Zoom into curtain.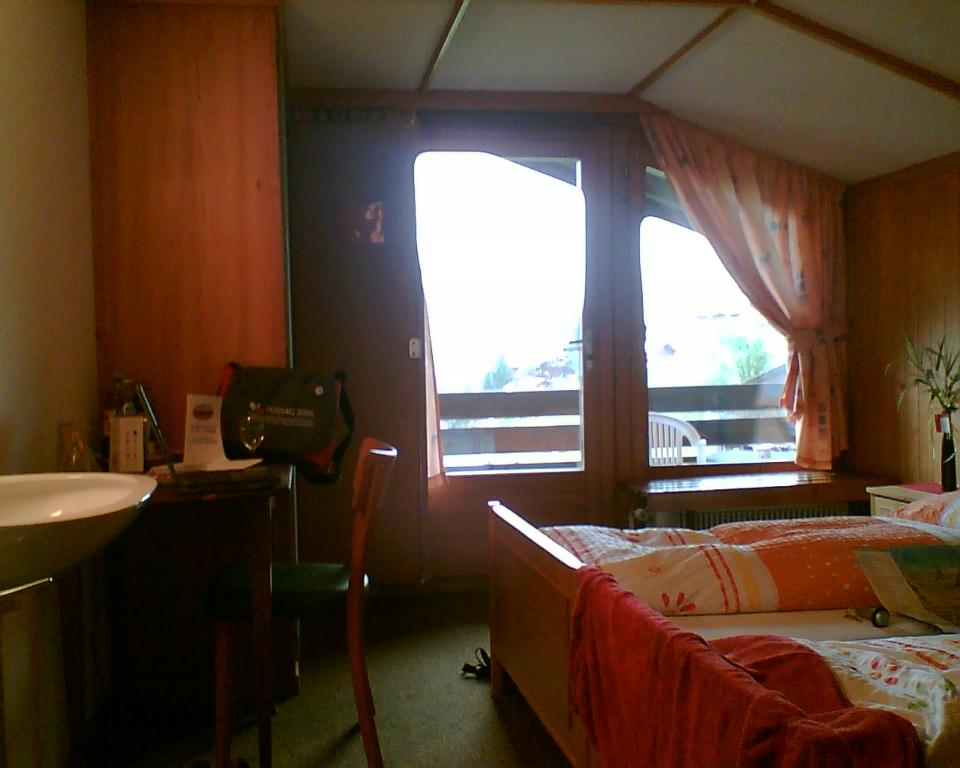
Zoom target: l=70, t=18, r=316, b=507.
